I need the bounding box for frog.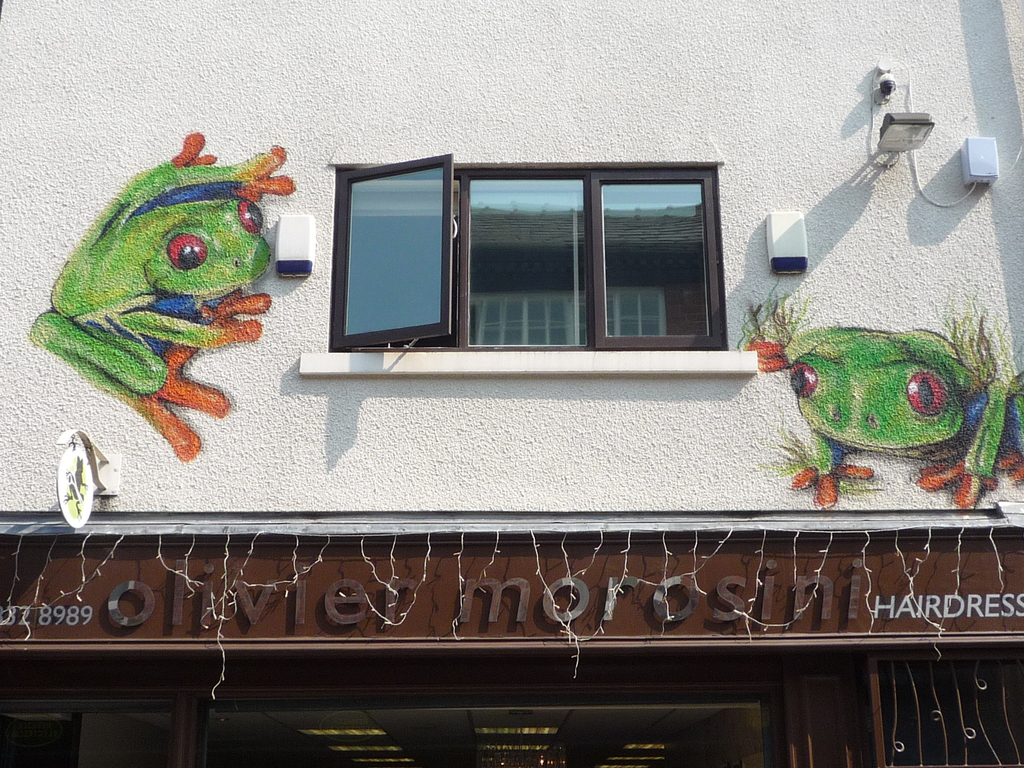
Here it is: bbox=(28, 131, 300, 465).
